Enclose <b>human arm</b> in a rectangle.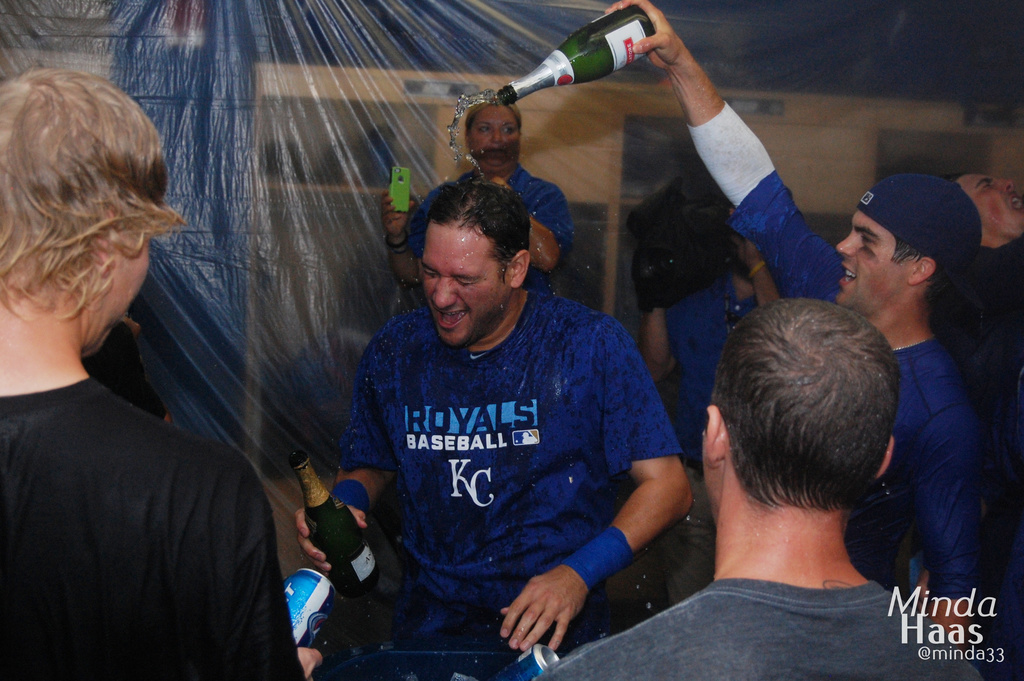
185,489,303,680.
